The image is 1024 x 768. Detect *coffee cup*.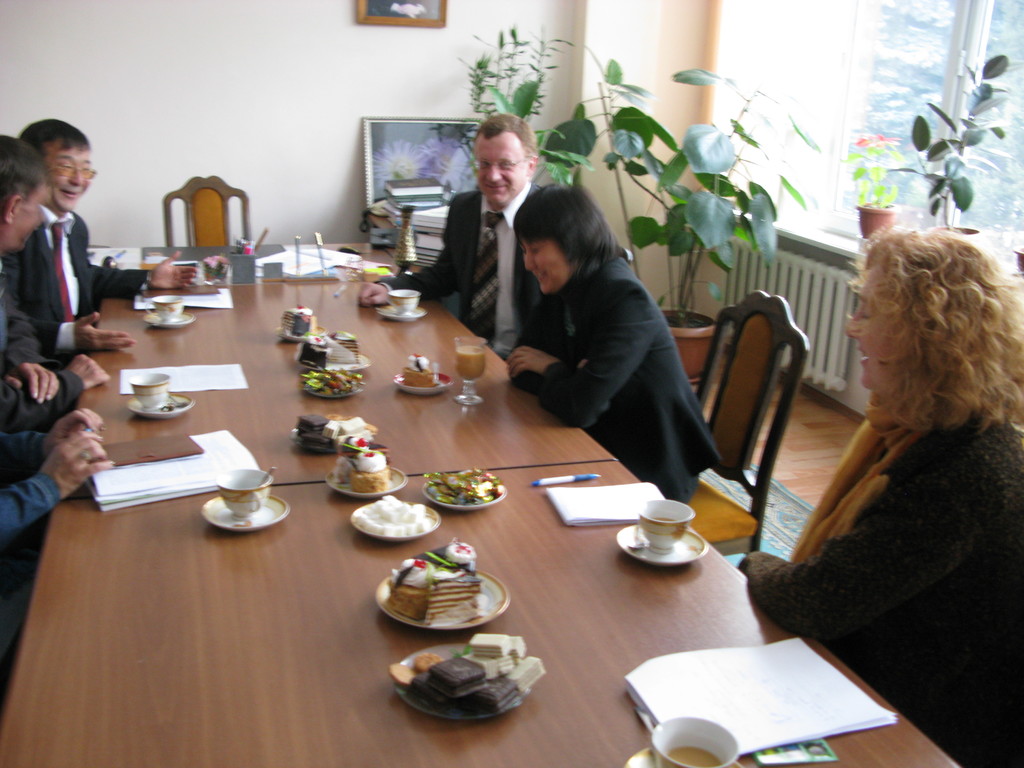
Detection: bbox=(637, 499, 696, 550).
